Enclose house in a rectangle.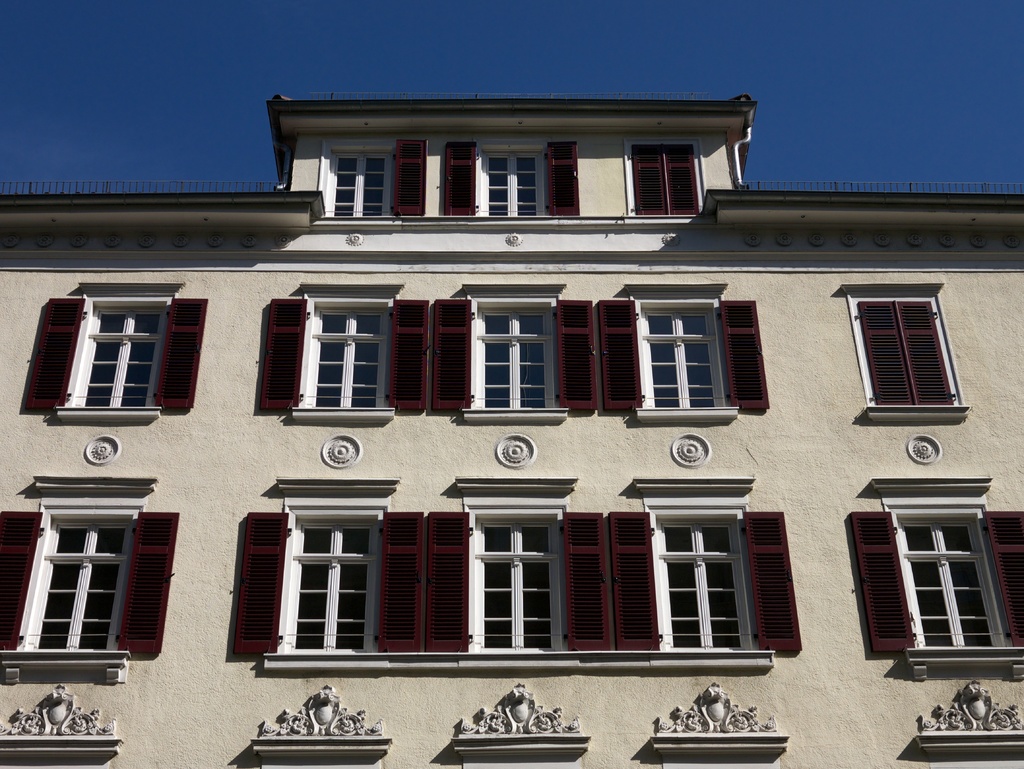
35:77:1023:728.
